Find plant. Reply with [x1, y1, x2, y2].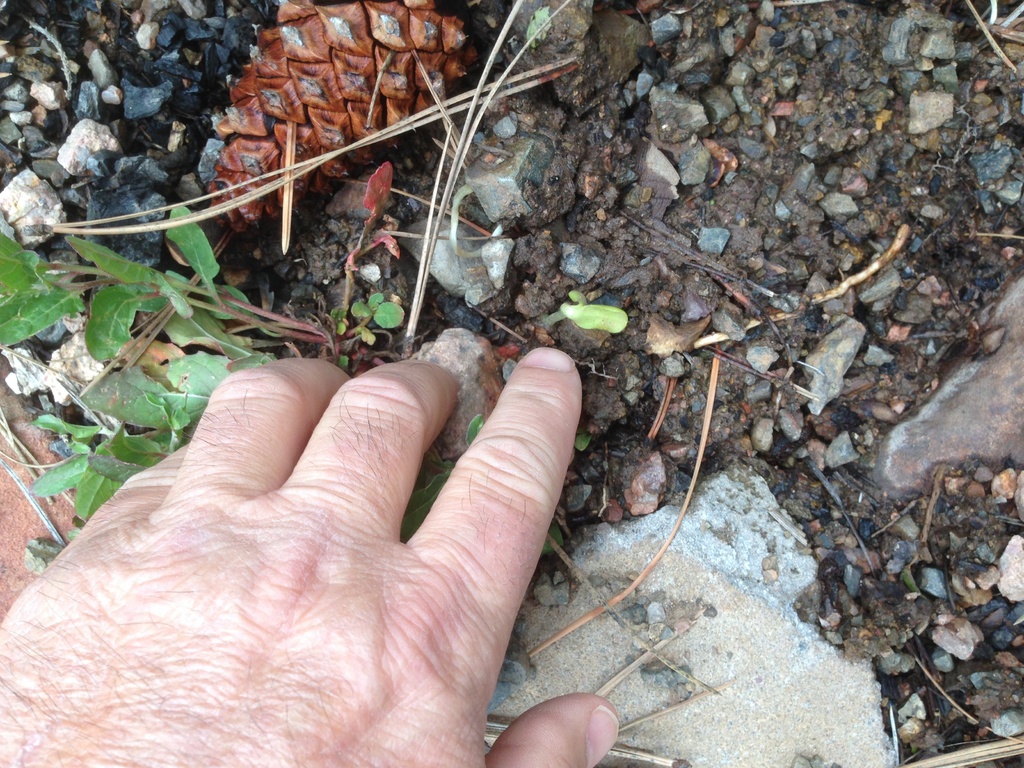
[545, 286, 625, 336].
